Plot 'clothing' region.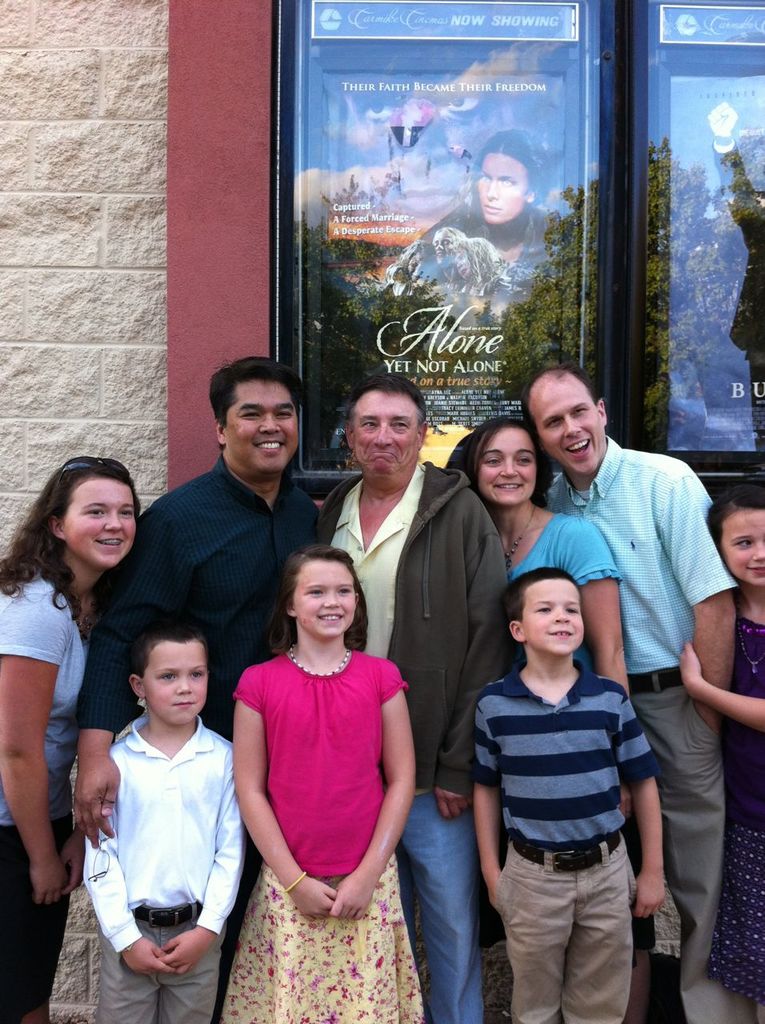
Plotted at BBox(510, 515, 621, 670).
